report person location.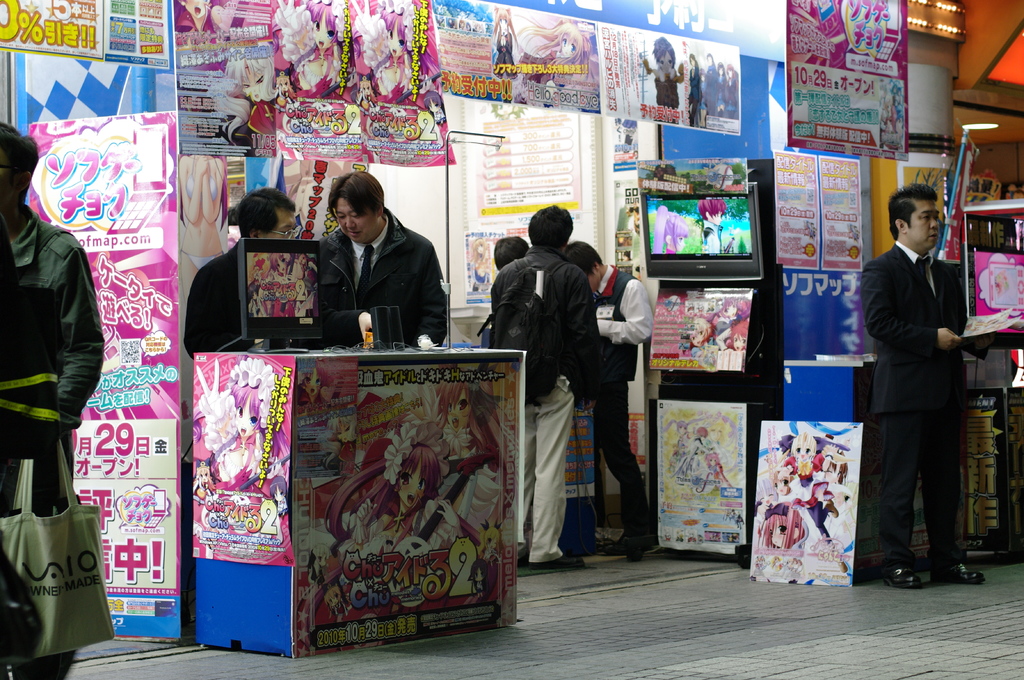
Report: bbox=[717, 317, 752, 359].
